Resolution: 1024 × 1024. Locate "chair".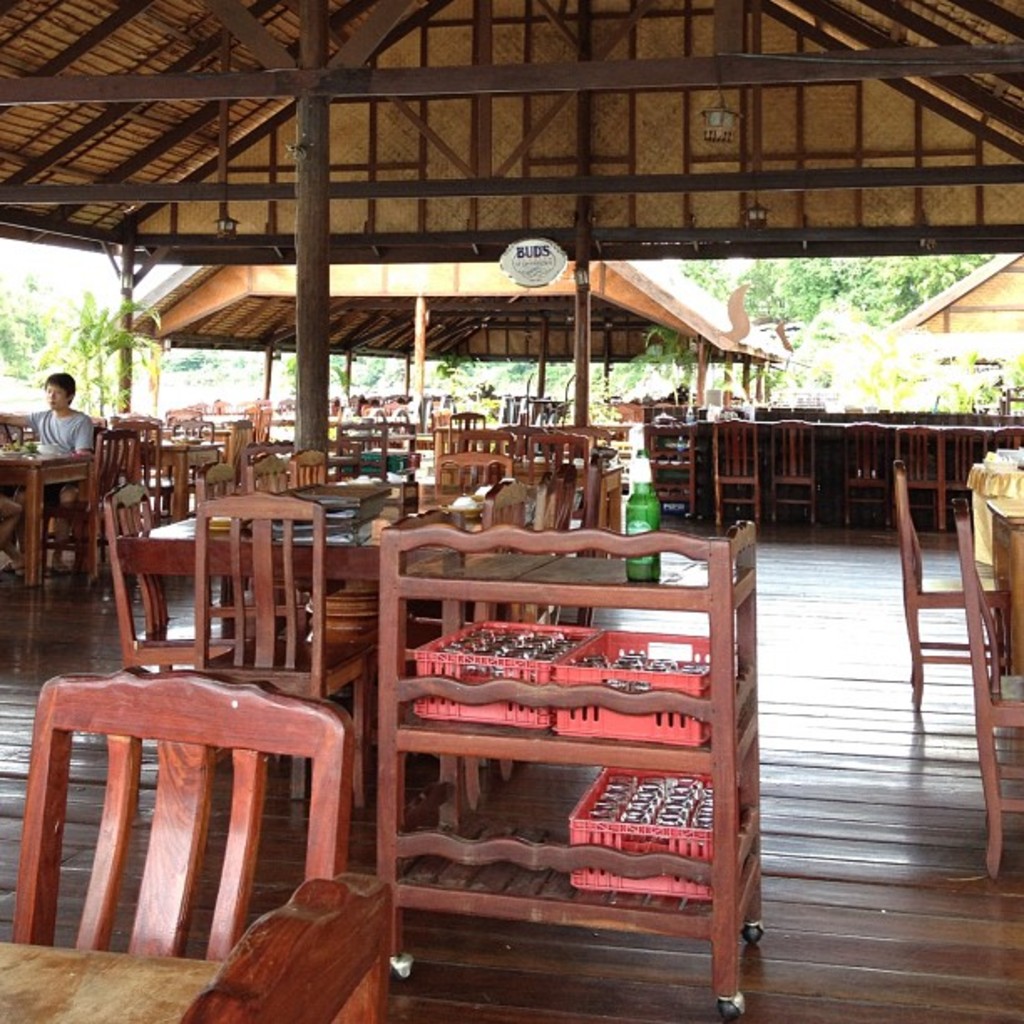
(left=443, top=413, right=485, bottom=423).
